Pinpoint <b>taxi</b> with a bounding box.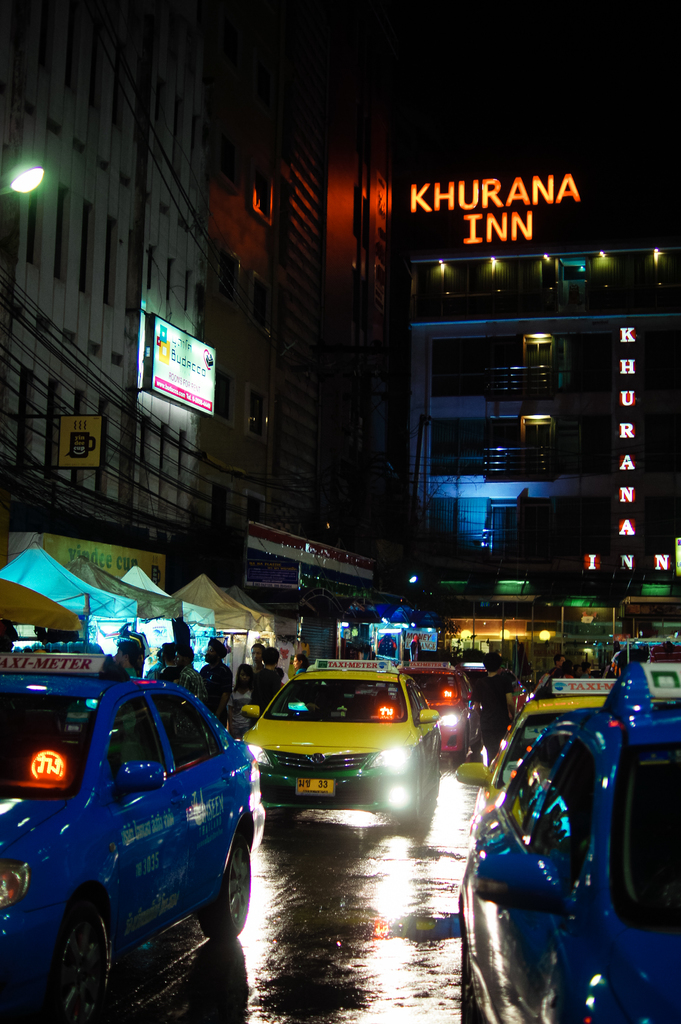
box(236, 661, 468, 834).
